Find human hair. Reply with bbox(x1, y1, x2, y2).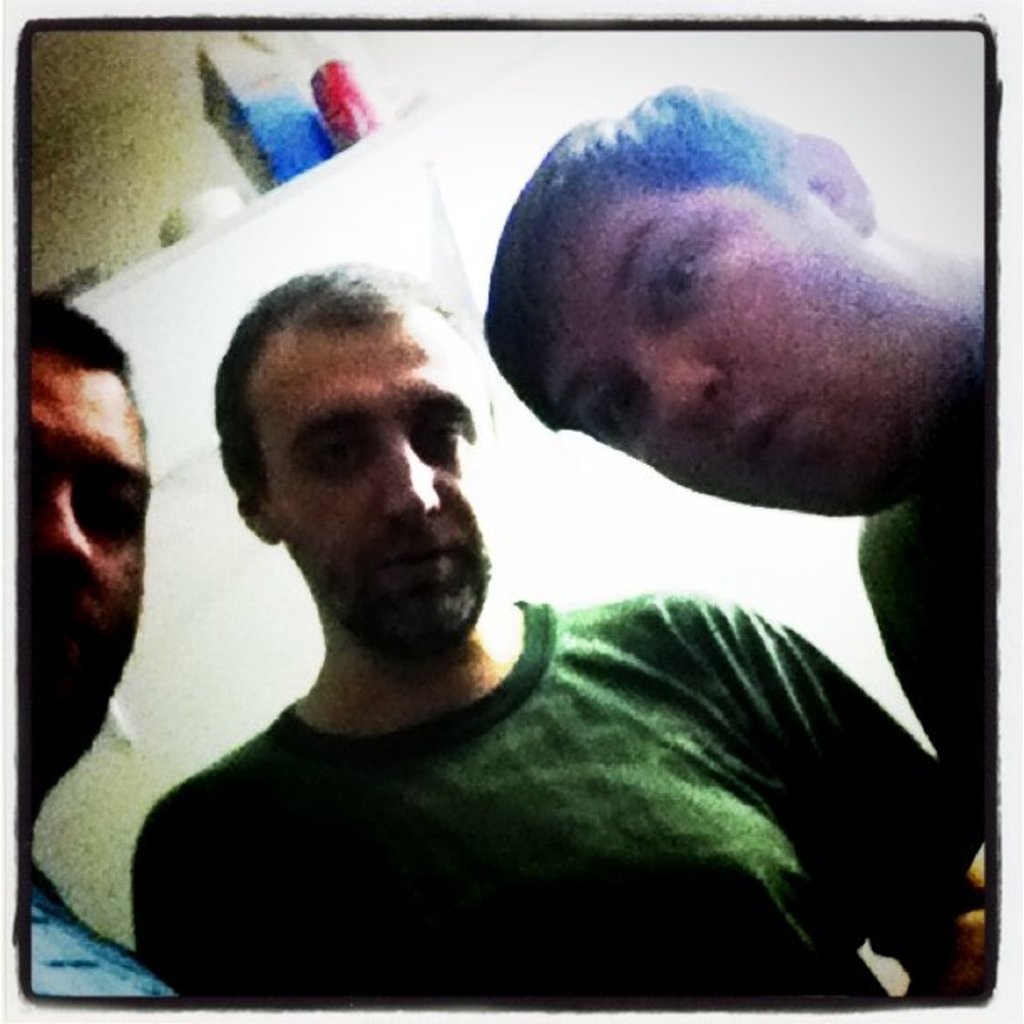
bbox(25, 283, 149, 447).
